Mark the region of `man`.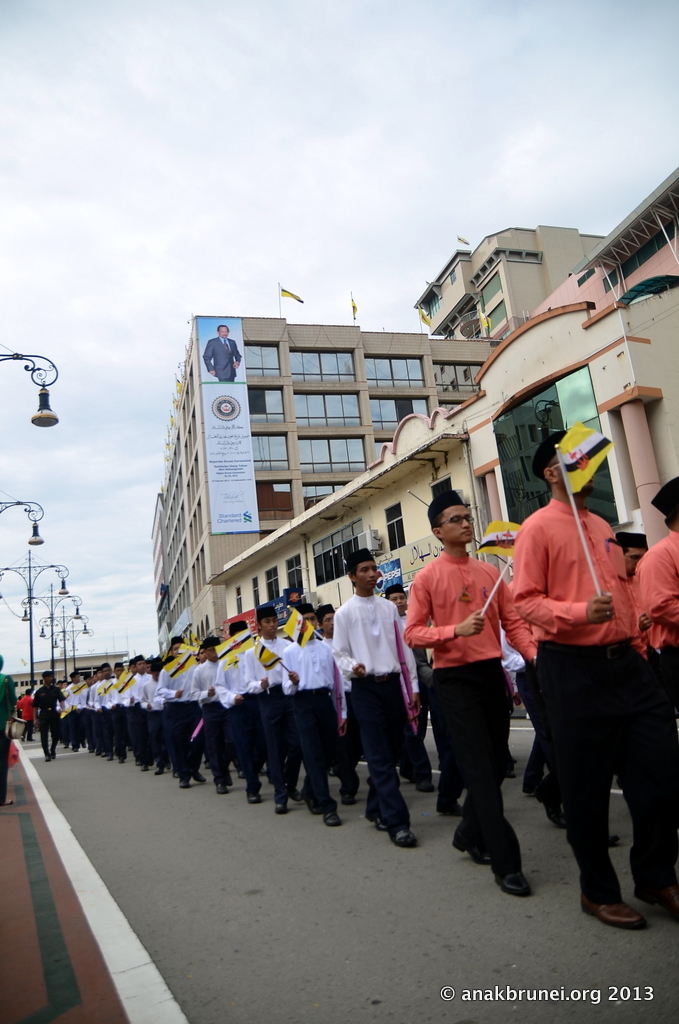
Region: {"x1": 616, "y1": 529, "x2": 653, "y2": 678}.
